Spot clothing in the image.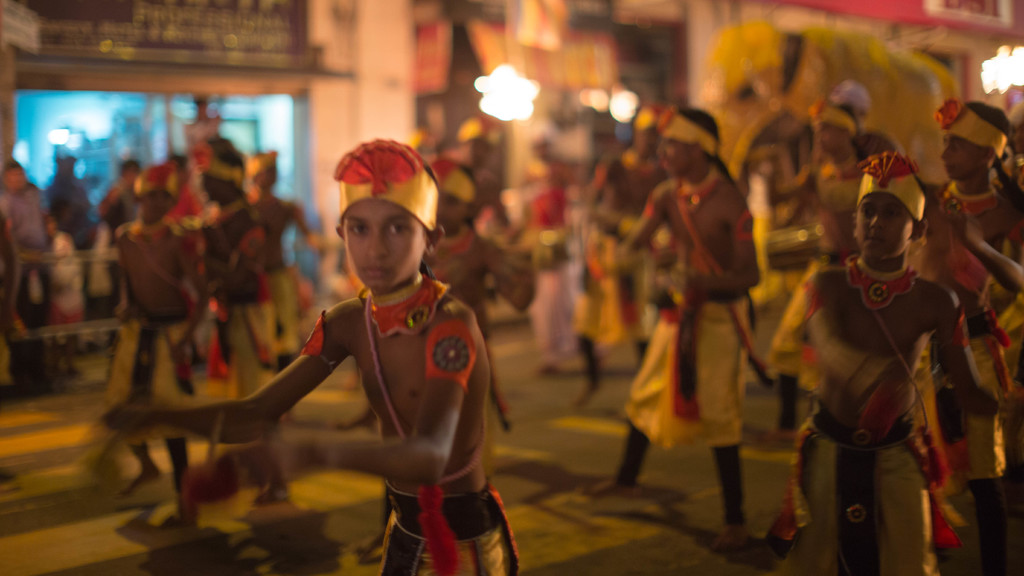
clothing found at x1=758 y1=413 x2=948 y2=575.
